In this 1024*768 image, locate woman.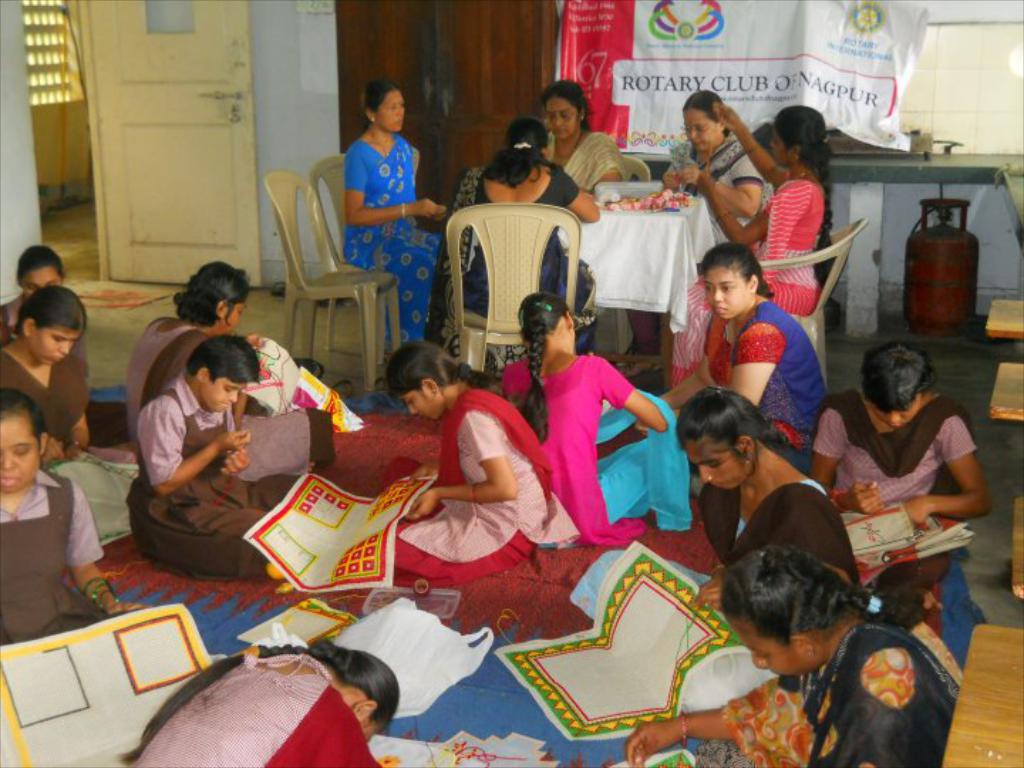
Bounding box: (x1=627, y1=549, x2=963, y2=767).
